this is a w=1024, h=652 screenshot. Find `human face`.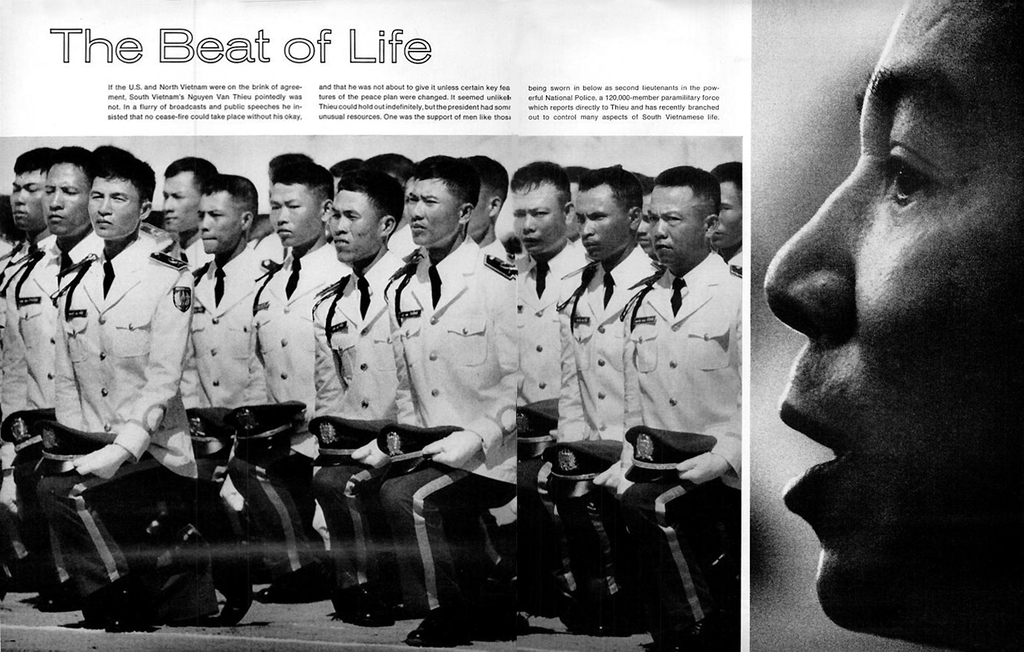
Bounding box: bbox=[639, 178, 709, 267].
